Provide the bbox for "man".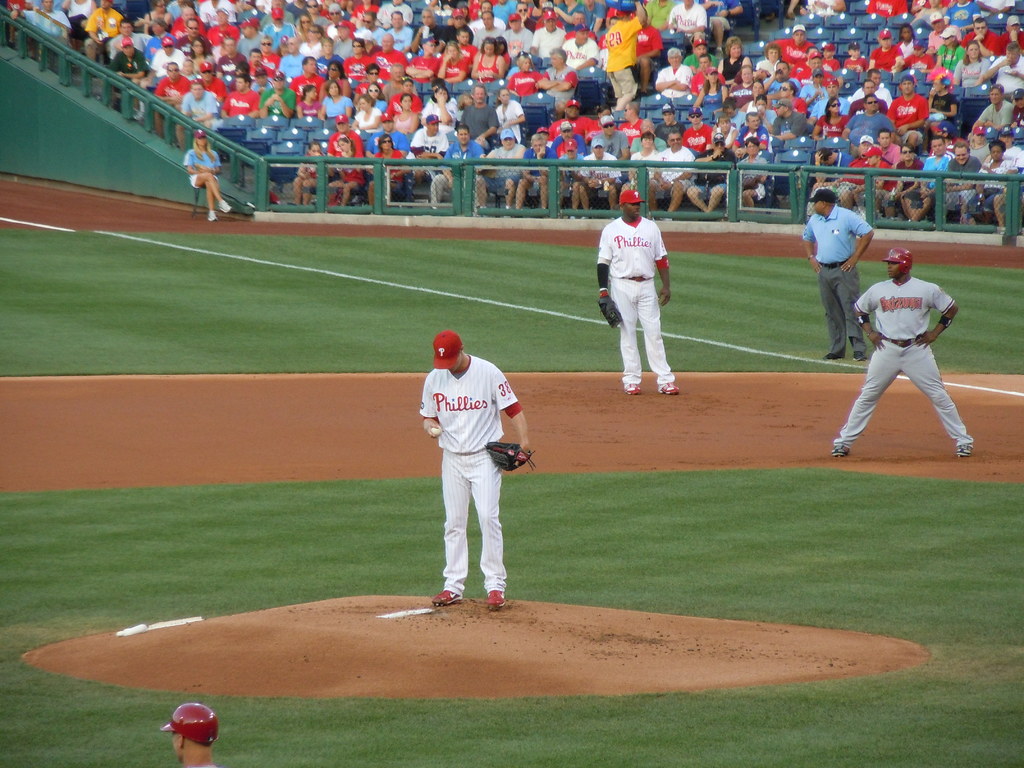
locate(940, 143, 980, 214).
